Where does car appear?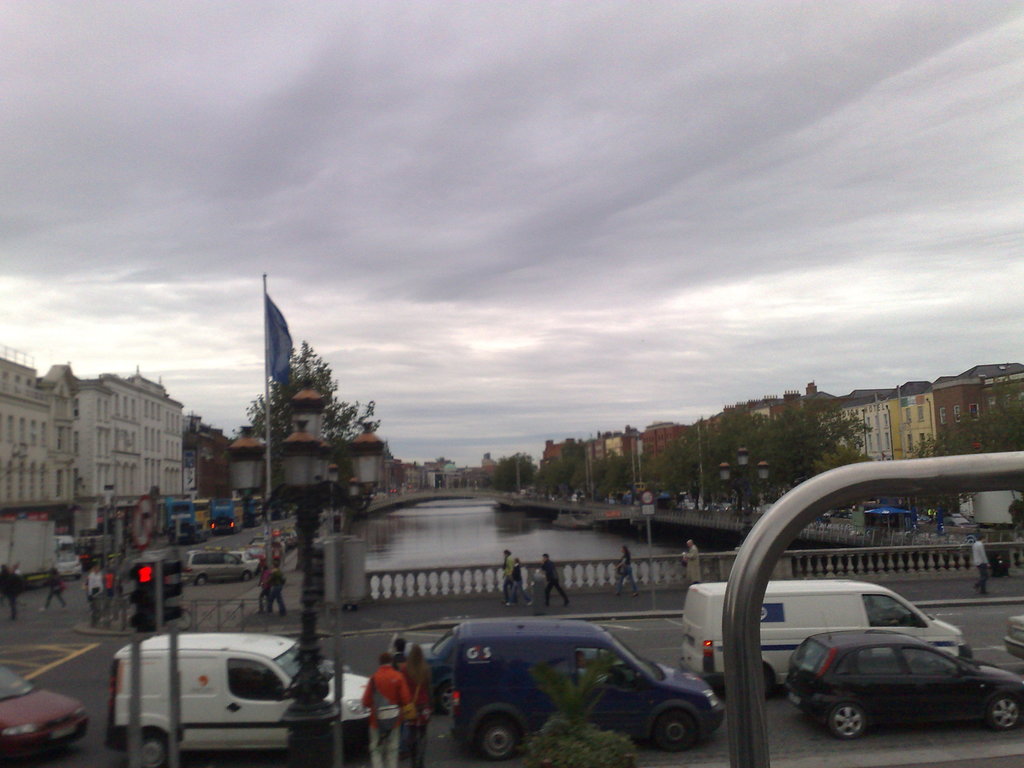
Appears at (left=784, top=630, right=1023, bottom=734).
